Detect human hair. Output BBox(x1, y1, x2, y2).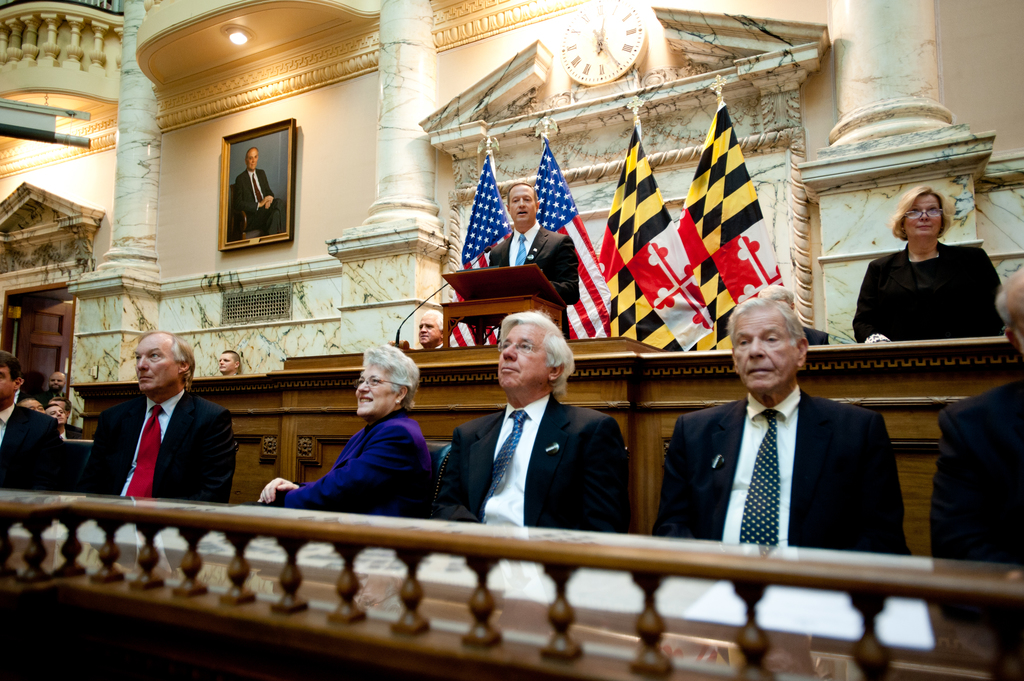
BBox(0, 351, 20, 382).
